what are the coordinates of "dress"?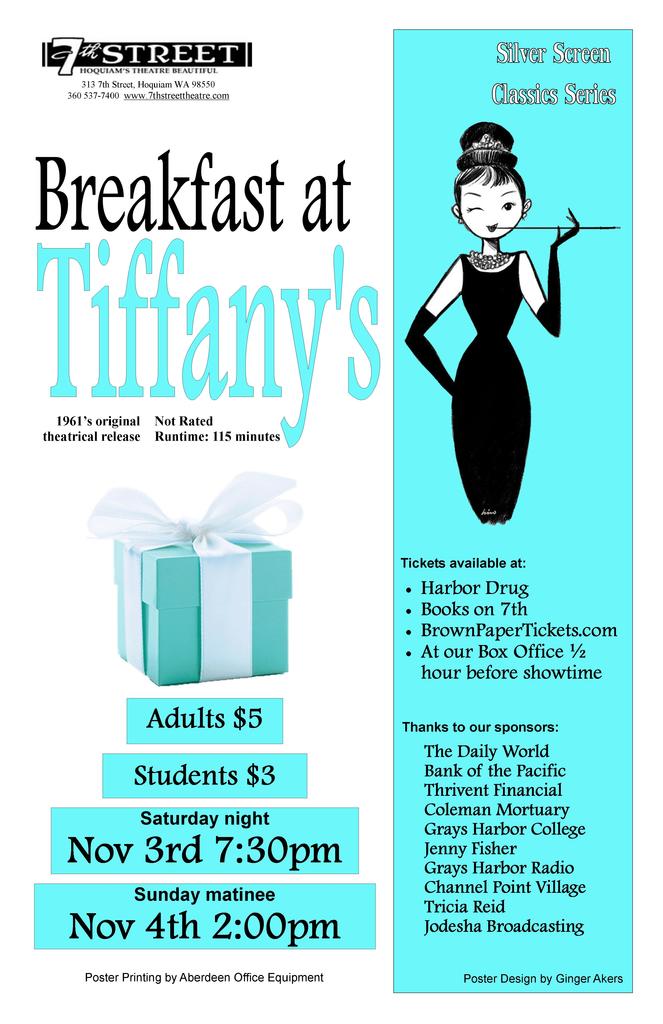
box(450, 257, 532, 524).
